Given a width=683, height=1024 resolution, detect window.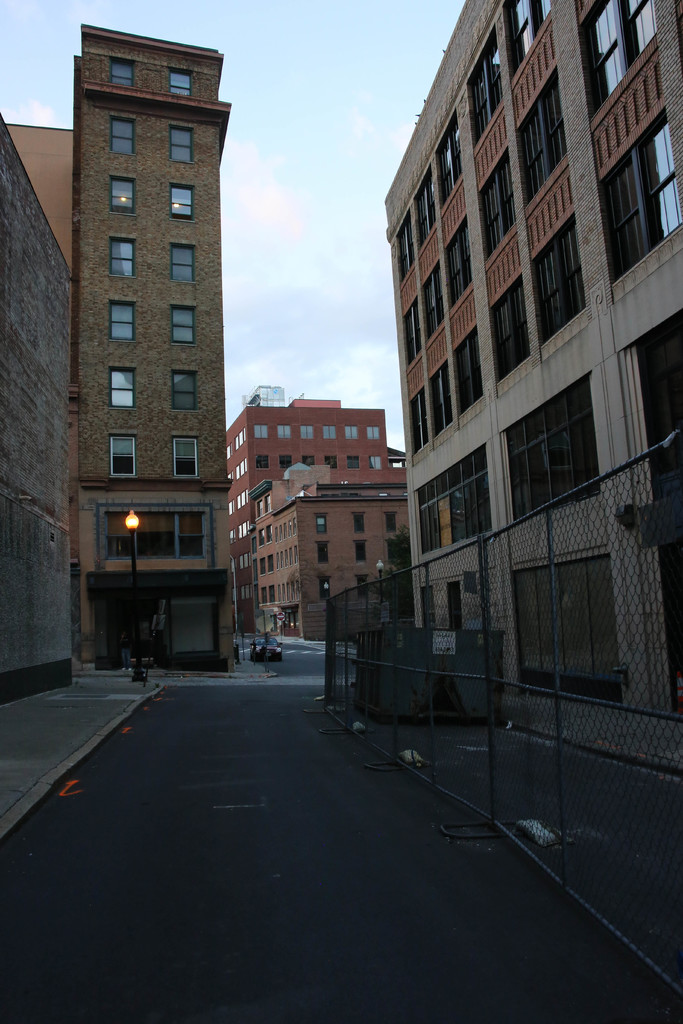
Rect(518, 70, 565, 203).
